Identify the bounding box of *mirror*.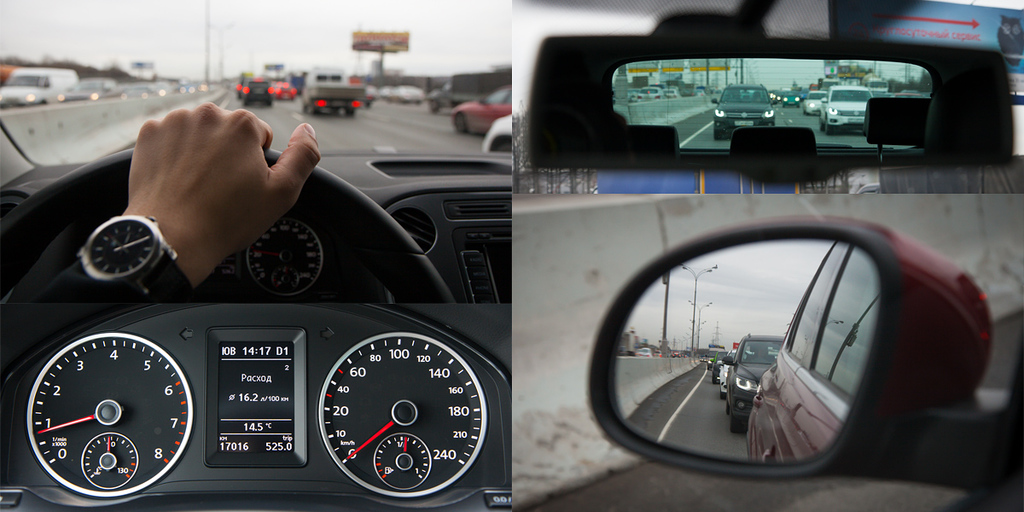
608/231/889/476.
